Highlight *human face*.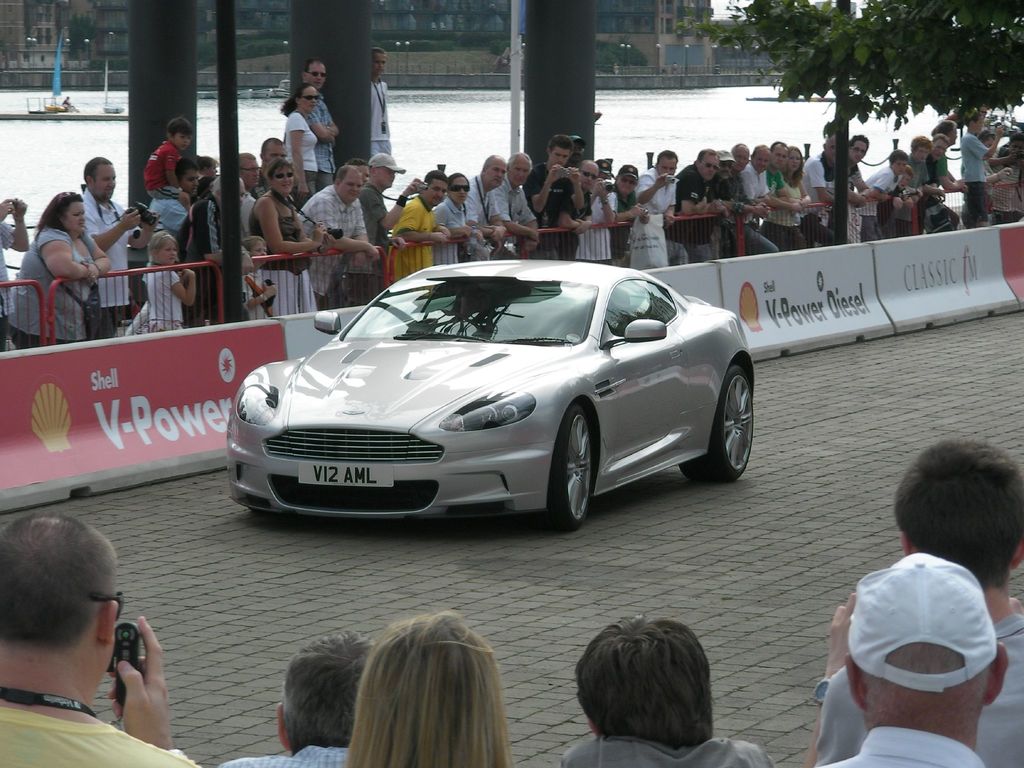
Highlighted region: <box>752,145,772,175</box>.
